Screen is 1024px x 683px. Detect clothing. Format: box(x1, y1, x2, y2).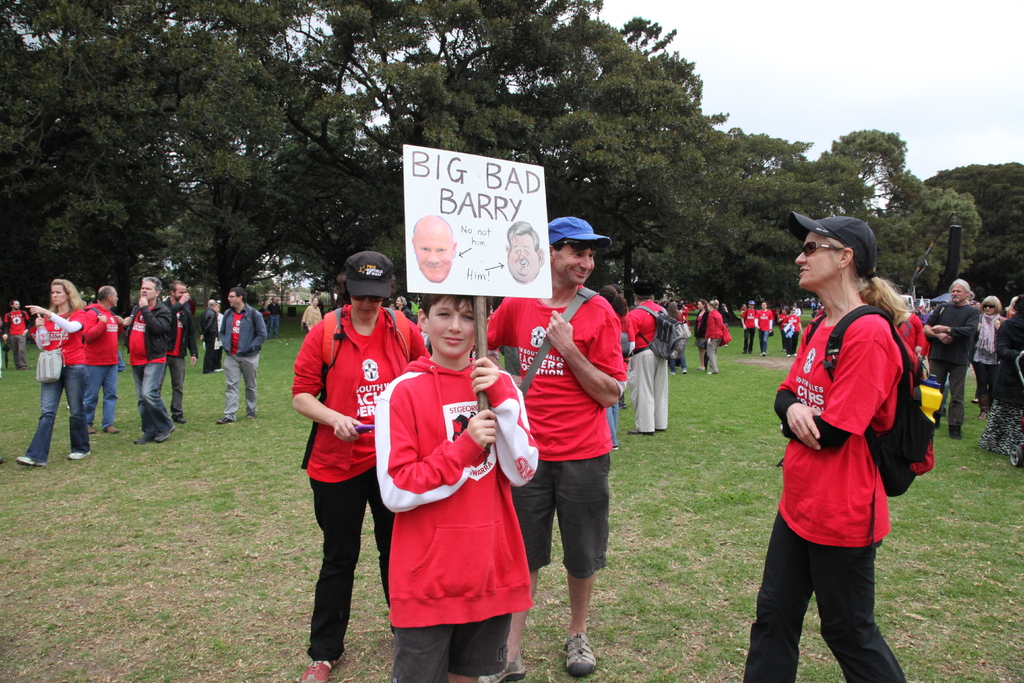
box(741, 304, 906, 681).
